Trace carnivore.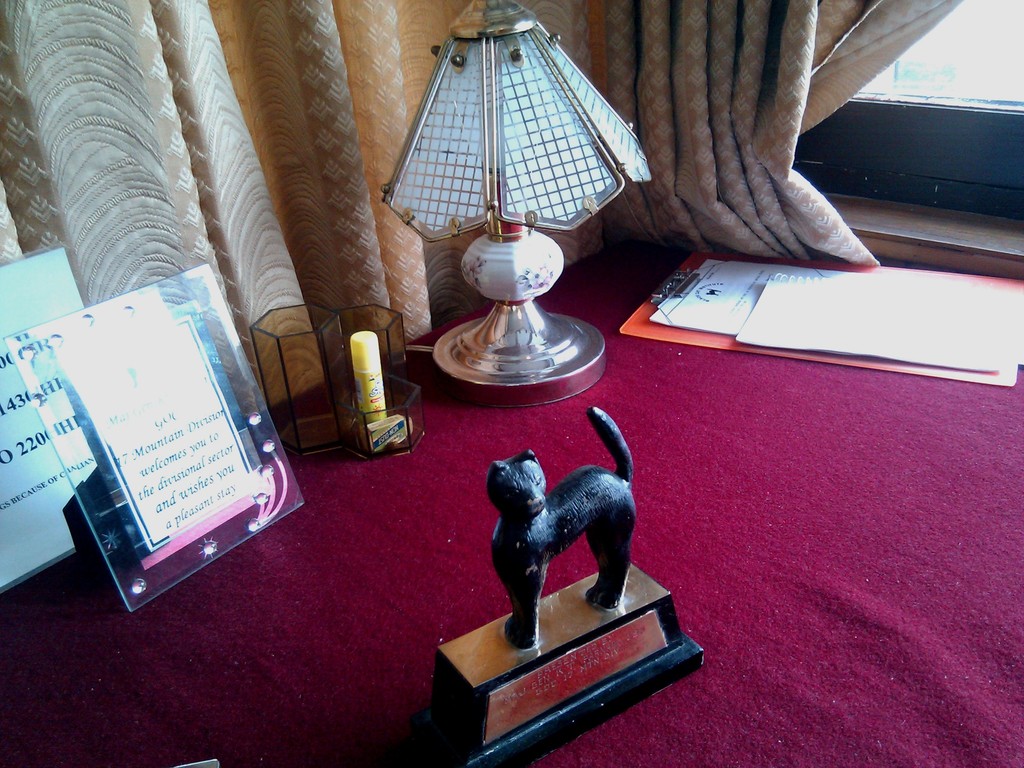
Traced to {"x1": 453, "y1": 420, "x2": 656, "y2": 656}.
